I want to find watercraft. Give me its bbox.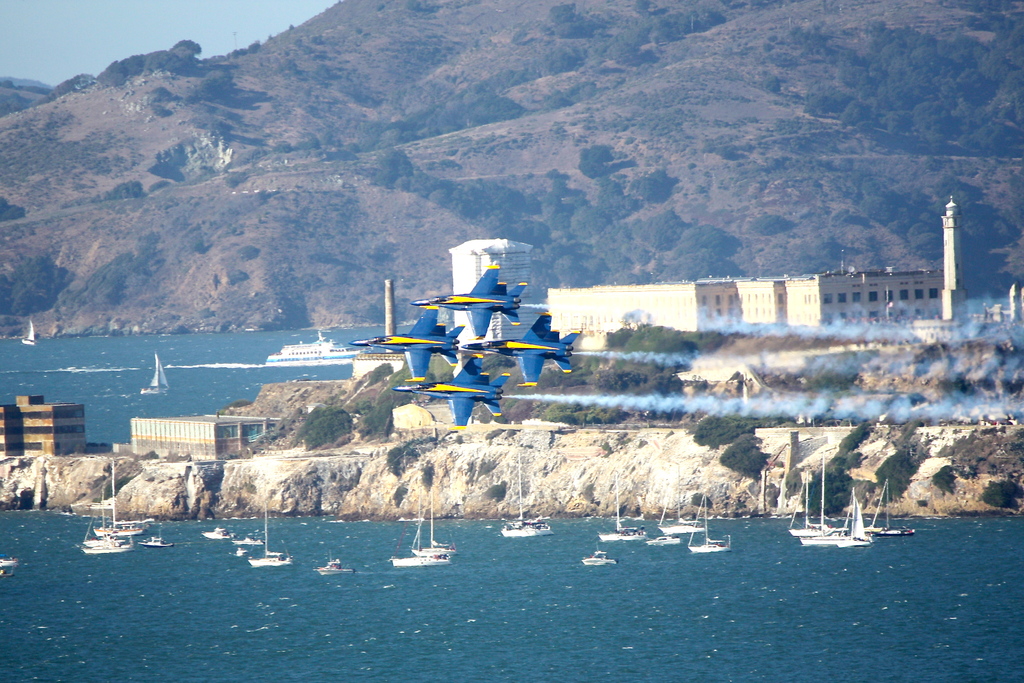
select_region(592, 478, 648, 543).
